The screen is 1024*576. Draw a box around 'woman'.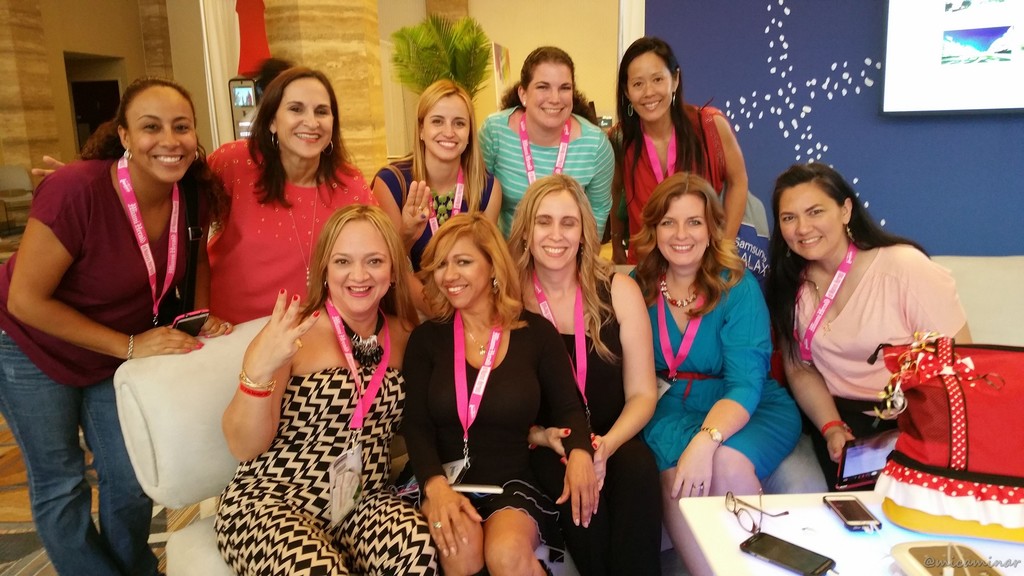
{"x1": 760, "y1": 161, "x2": 972, "y2": 487}.
